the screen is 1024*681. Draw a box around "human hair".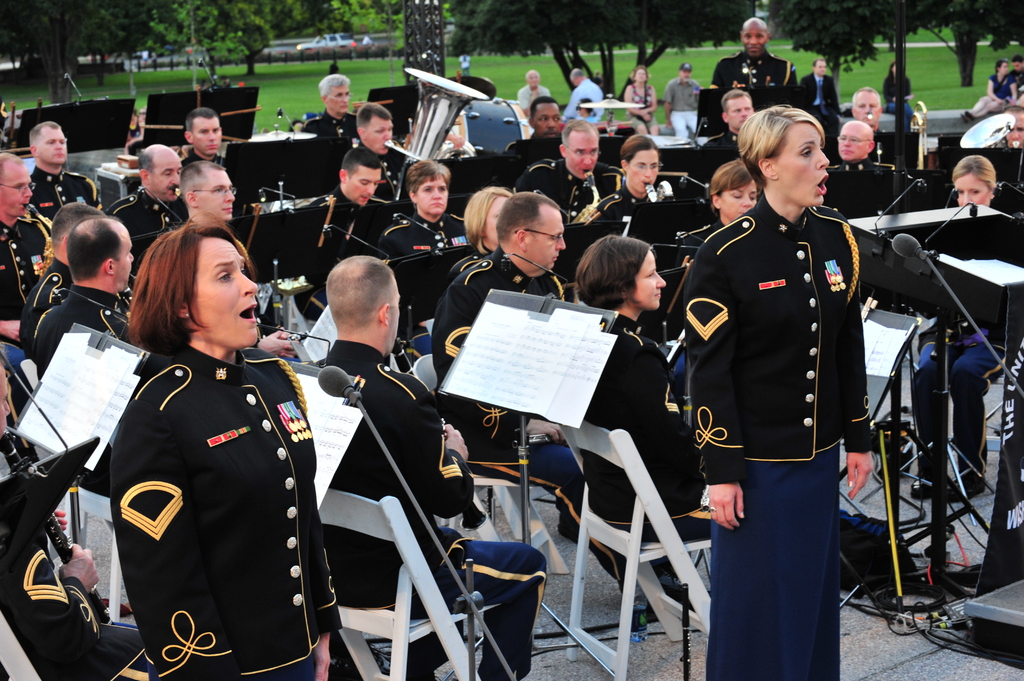
Rect(137, 147, 152, 172).
